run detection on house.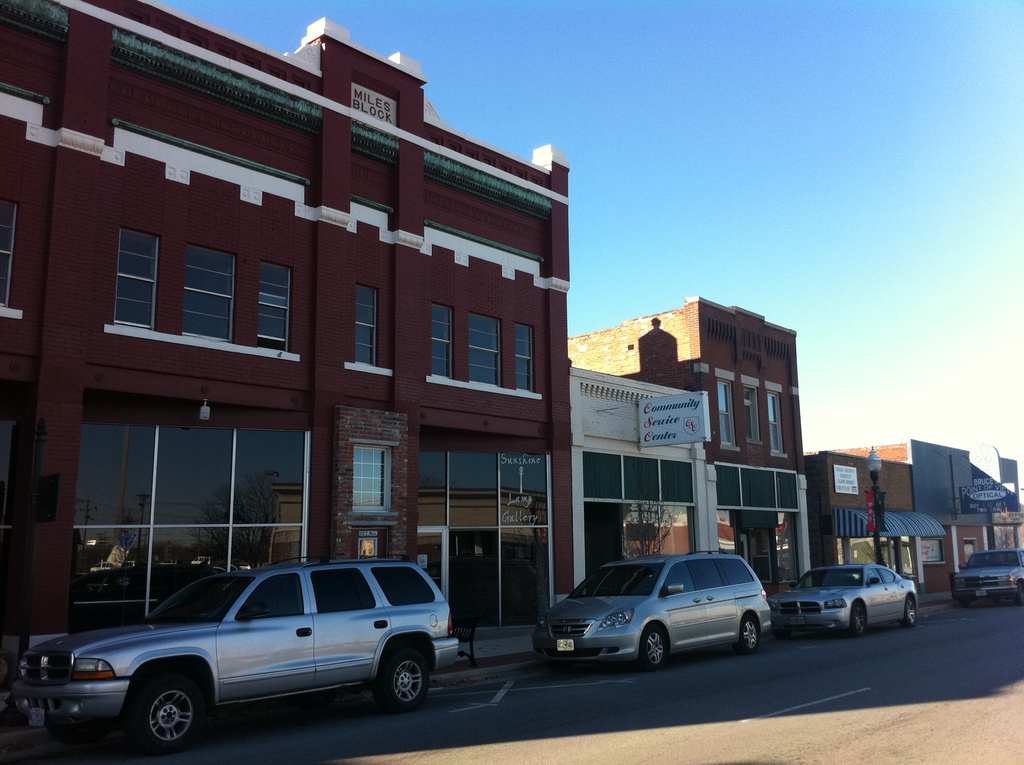
Result: bbox=[884, 426, 1023, 606].
